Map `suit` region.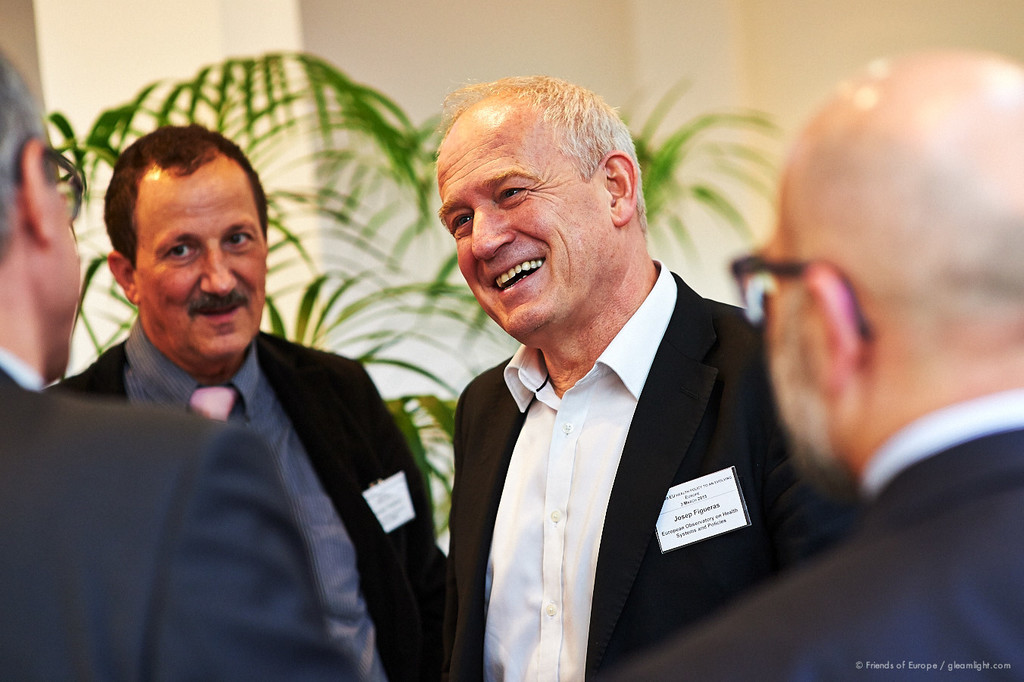
Mapped to 421, 181, 784, 668.
